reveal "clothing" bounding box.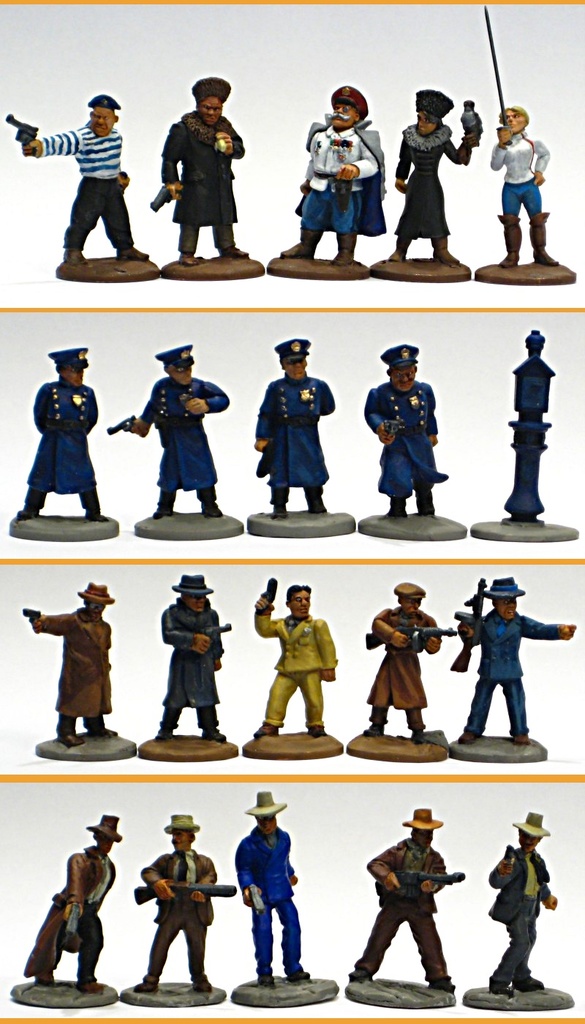
Revealed: l=260, t=911, r=303, b=974.
